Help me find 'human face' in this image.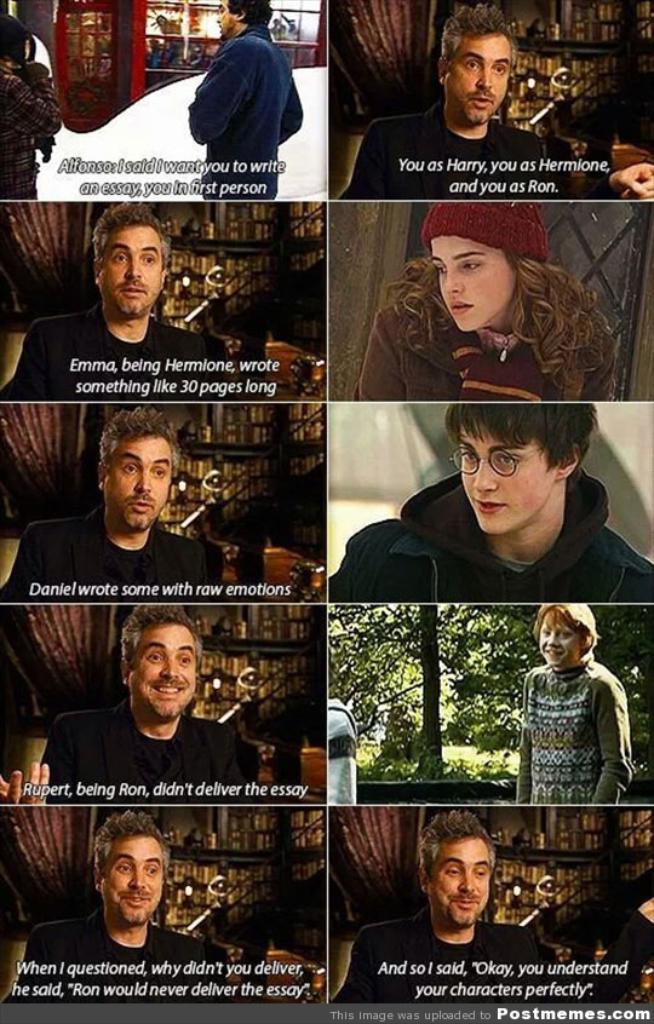
Found it: 541 609 585 662.
